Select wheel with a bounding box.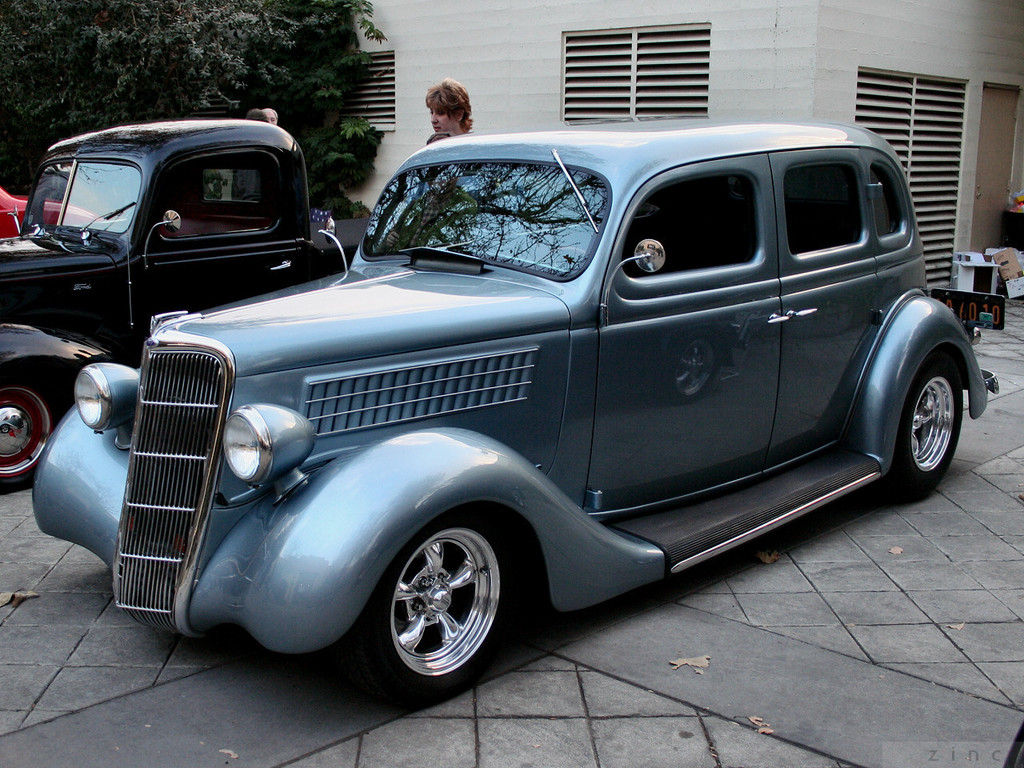
(left=374, top=514, right=498, bottom=689).
